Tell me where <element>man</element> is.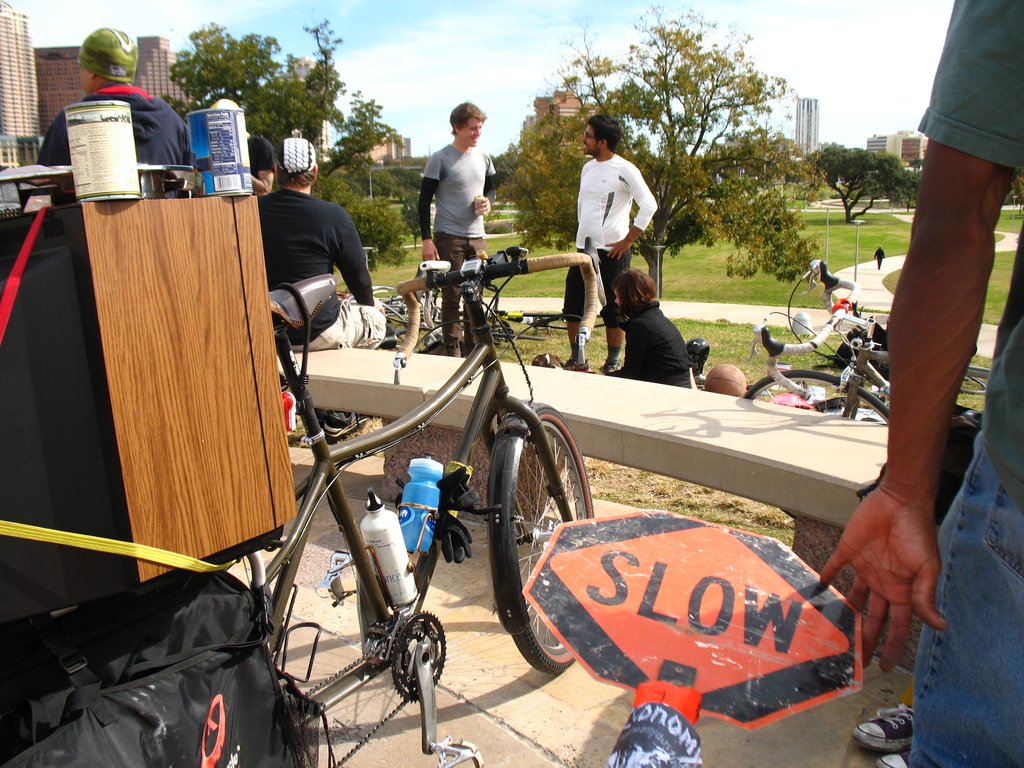
<element>man</element> is at rect(420, 102, 497, 357).
